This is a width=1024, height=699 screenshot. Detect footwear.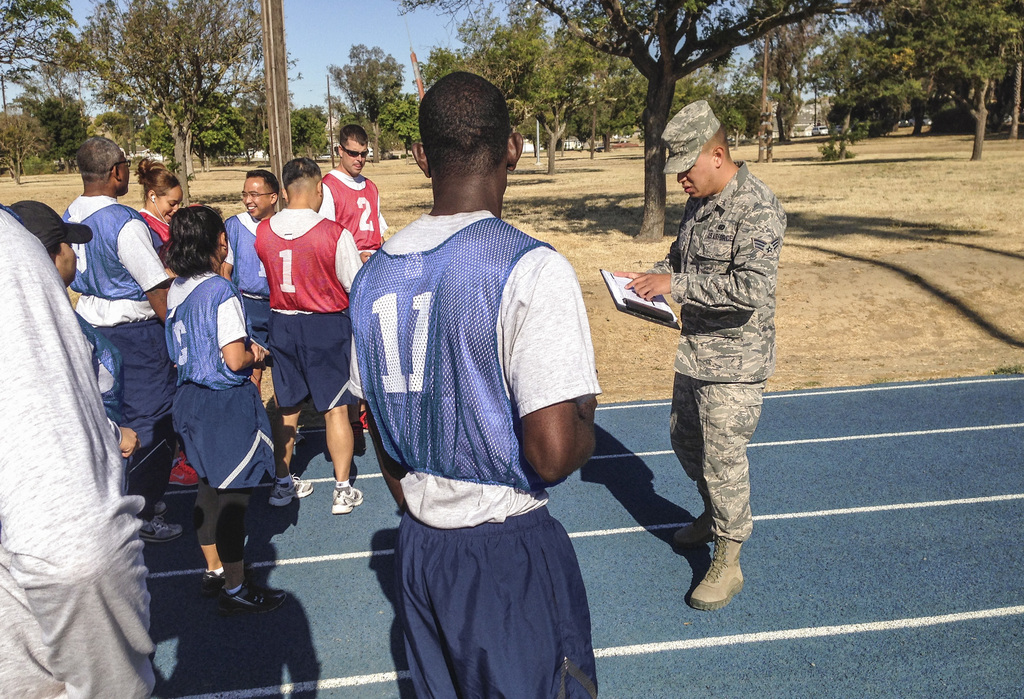
pyautogui.locateOnScreen(291, 431, 305, 446).
